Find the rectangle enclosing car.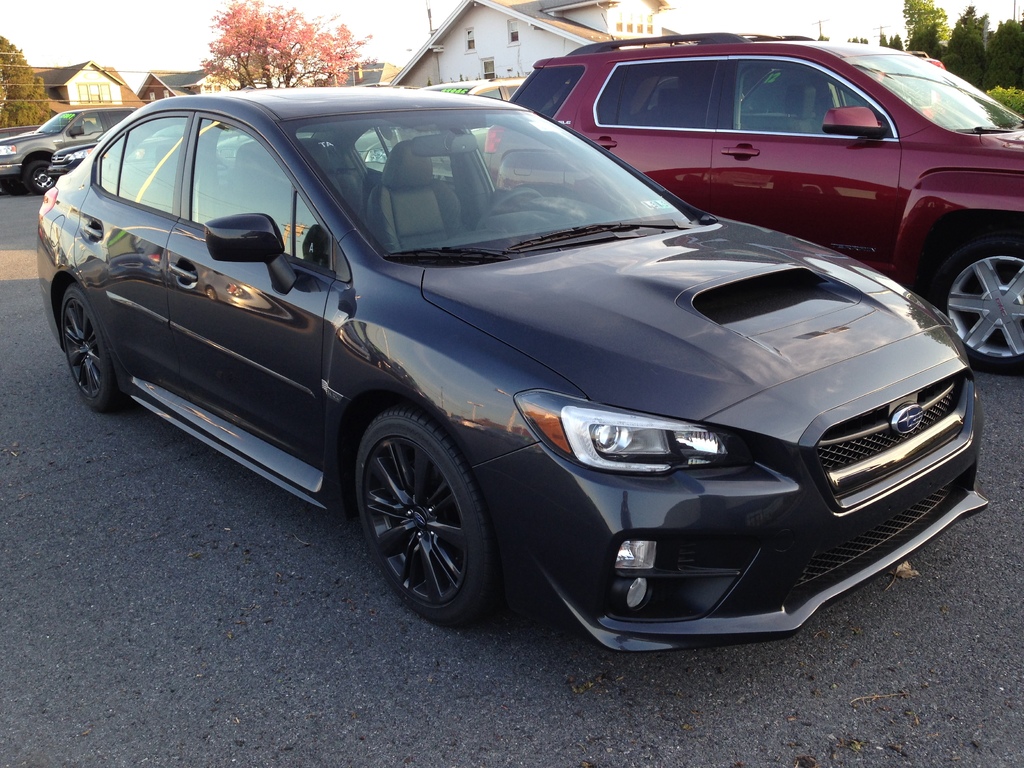
483 29 1023 374.
